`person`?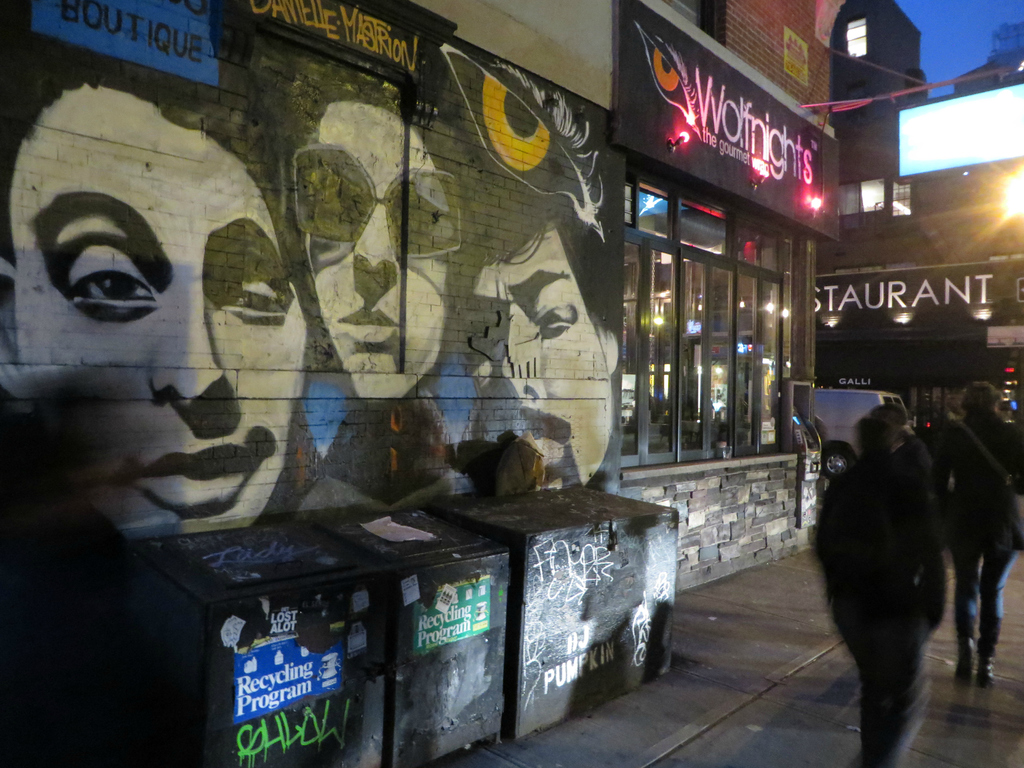
(452, 157, 620, 490)
